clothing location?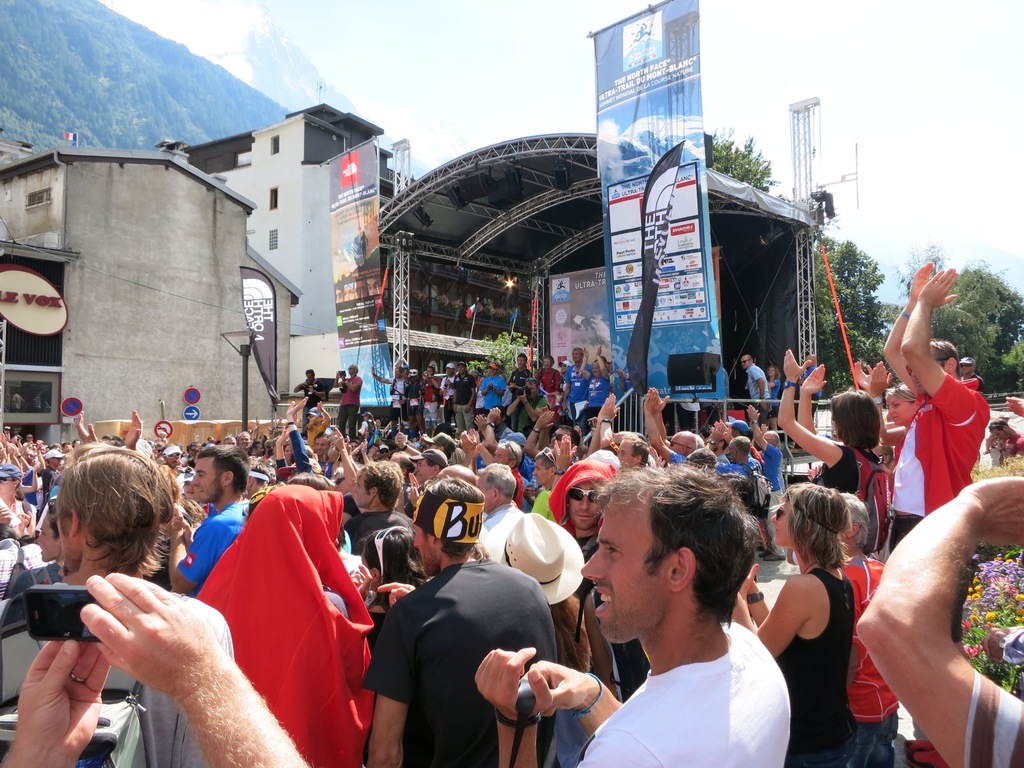
box(754, 442, 783, 479)
